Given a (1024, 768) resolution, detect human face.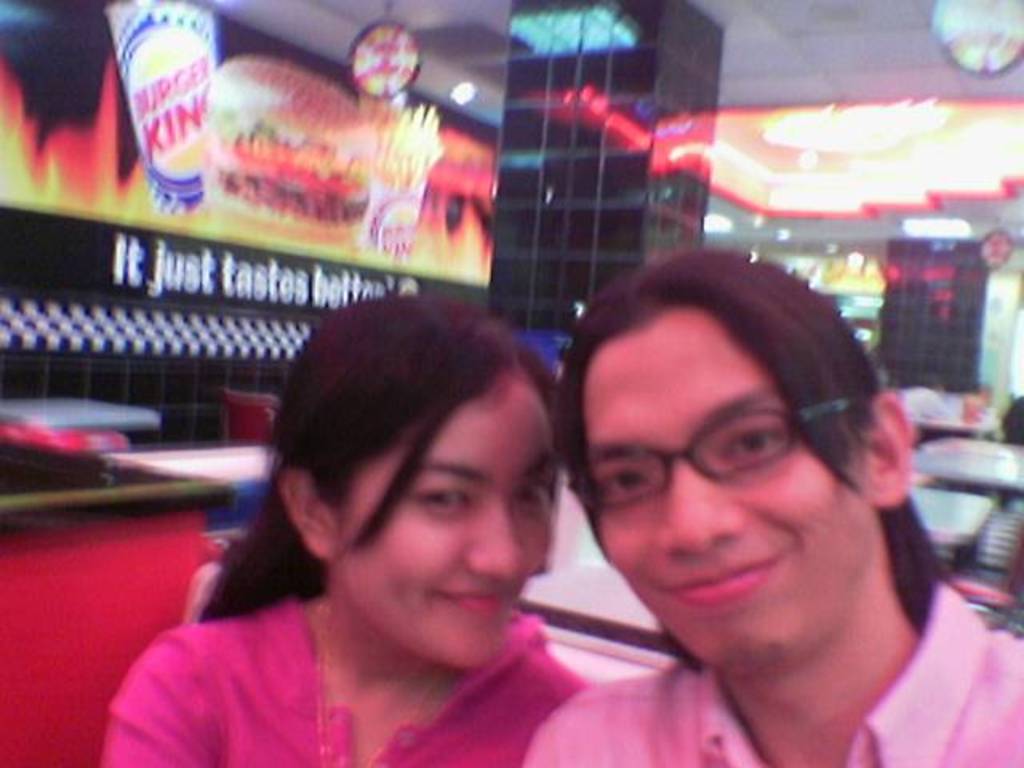
locate(578, 306, 882, 666).
